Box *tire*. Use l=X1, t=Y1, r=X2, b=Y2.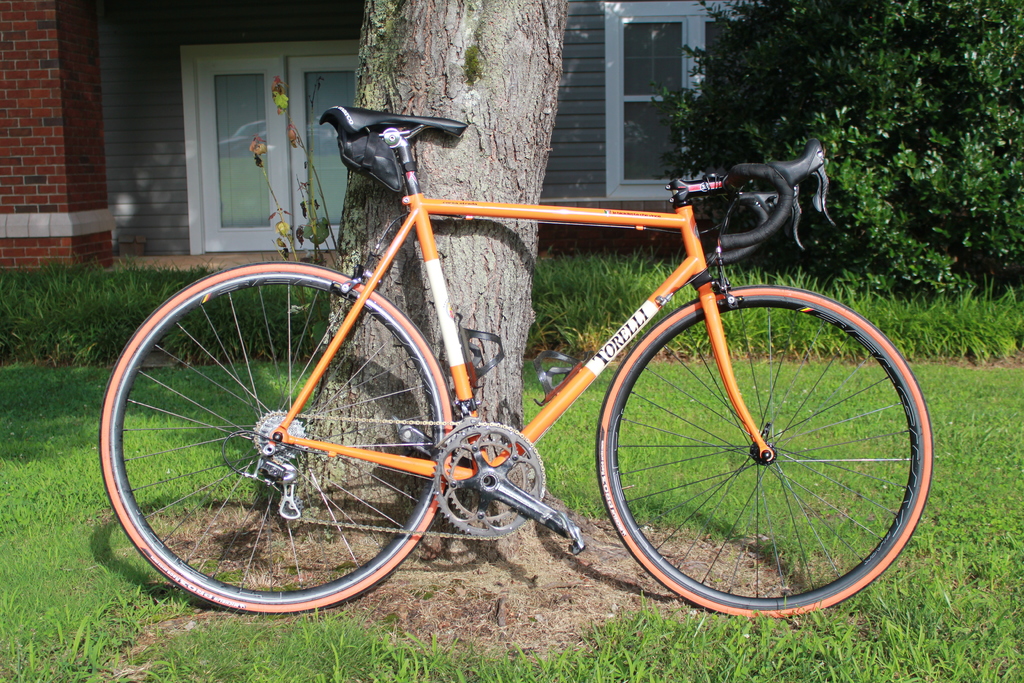
l=74, t=247, r=468, b=625.
